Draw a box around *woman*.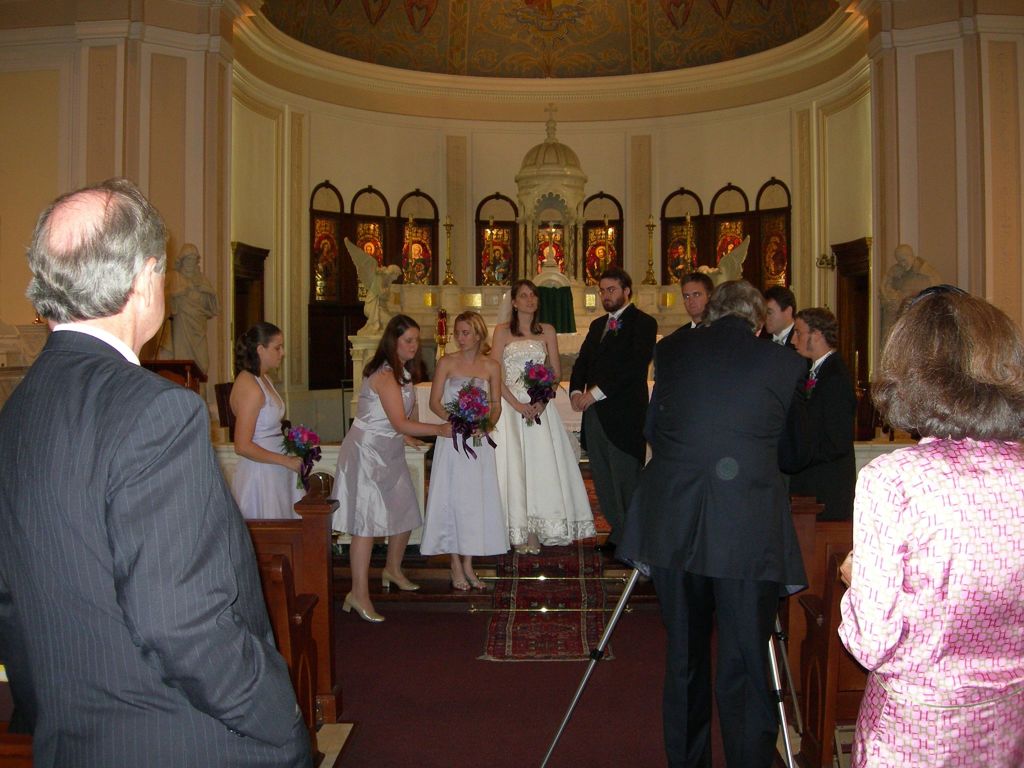
431,312,510,594.
